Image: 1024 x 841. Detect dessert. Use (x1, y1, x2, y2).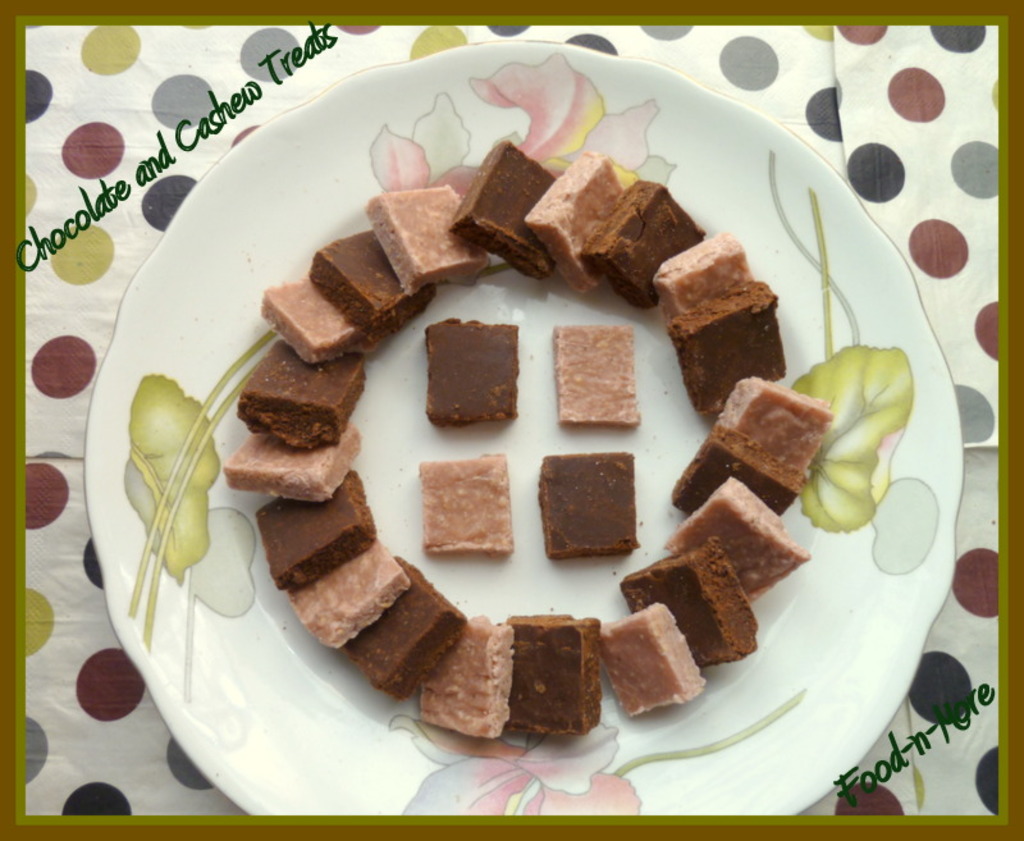
(521, 137, 646, 294).
